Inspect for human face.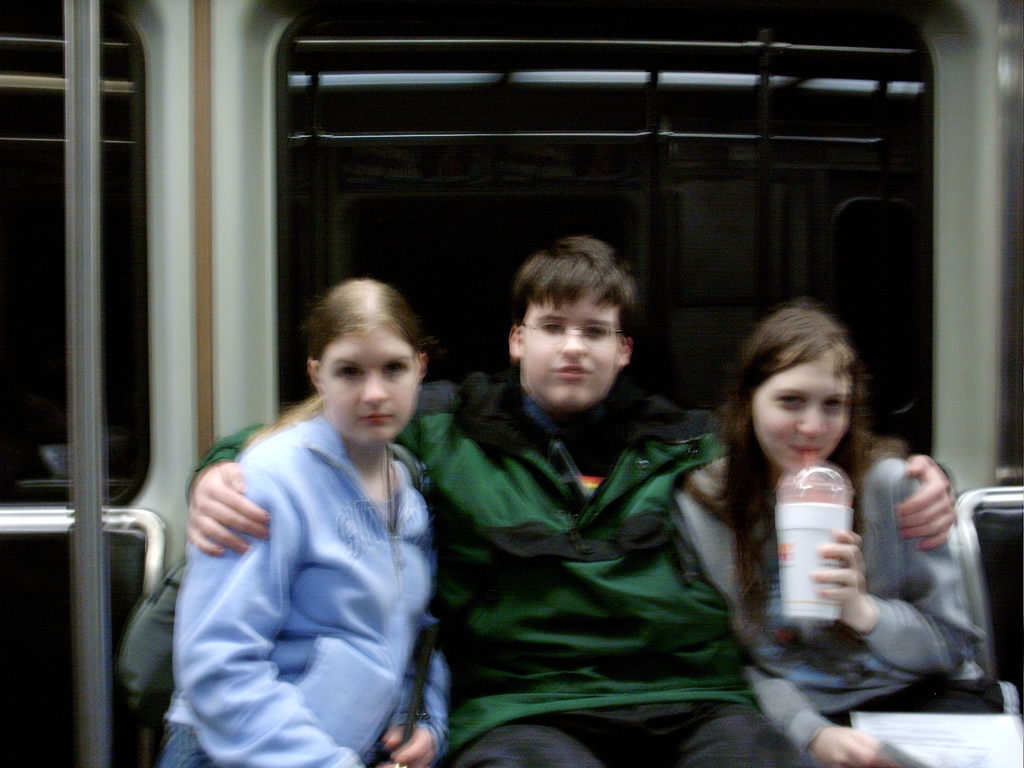
Inspection: crop(323, 326, 415, 444).
